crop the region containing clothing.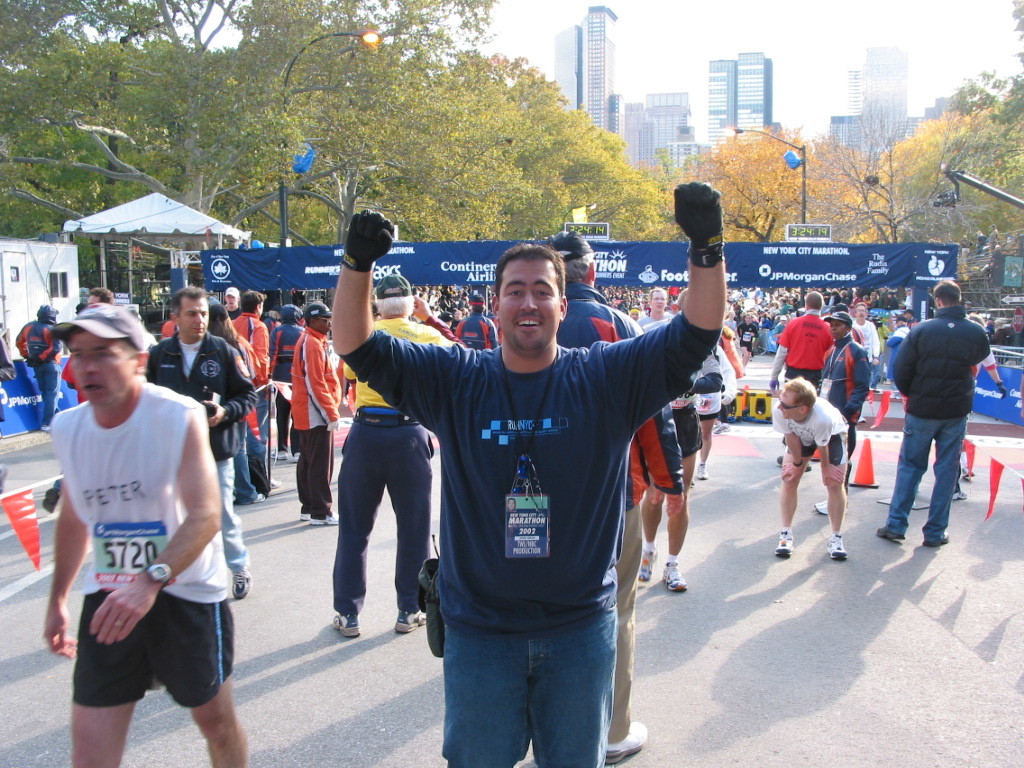
Crop region: 777,310,831,395.
